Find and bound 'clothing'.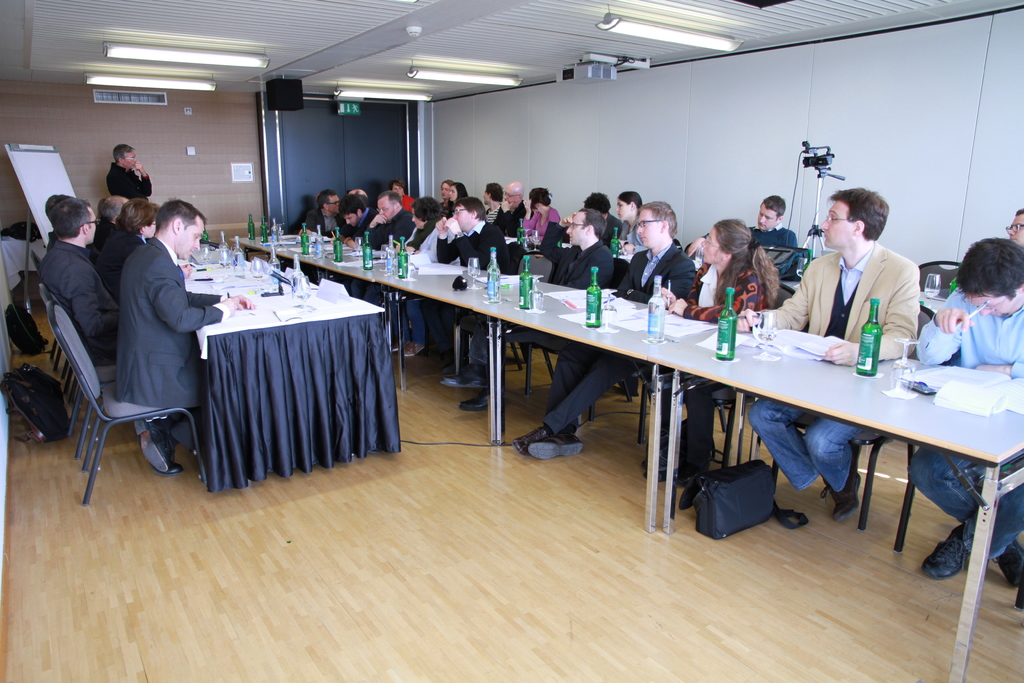
Bound: select_region(763, 230, 920, 483).
